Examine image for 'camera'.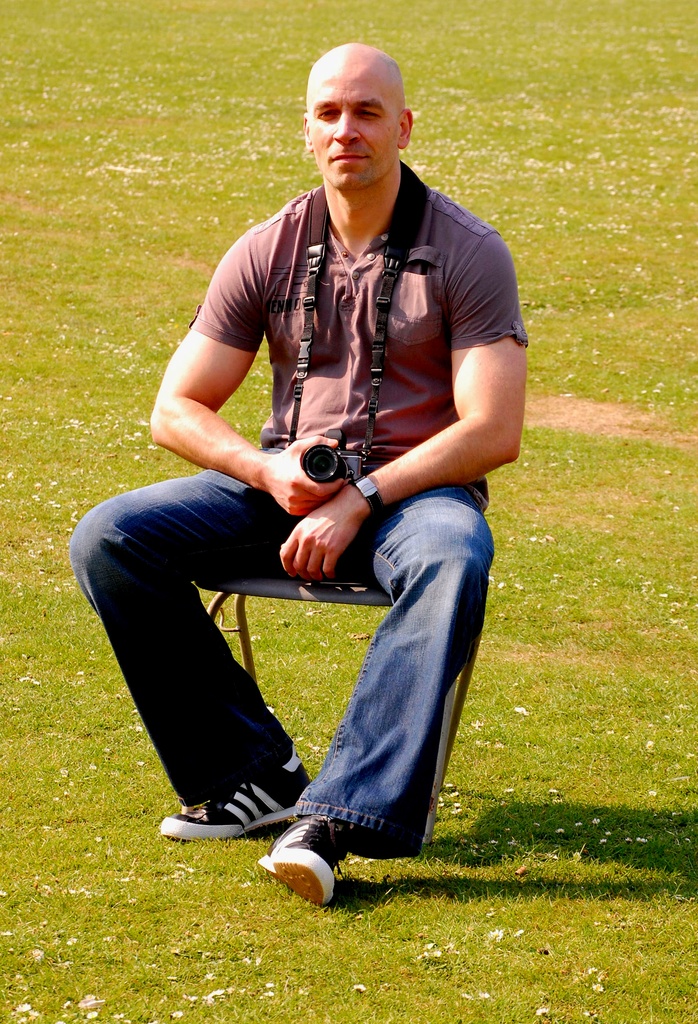
Examination result: <region>301, 431, 366, 487</region>.
